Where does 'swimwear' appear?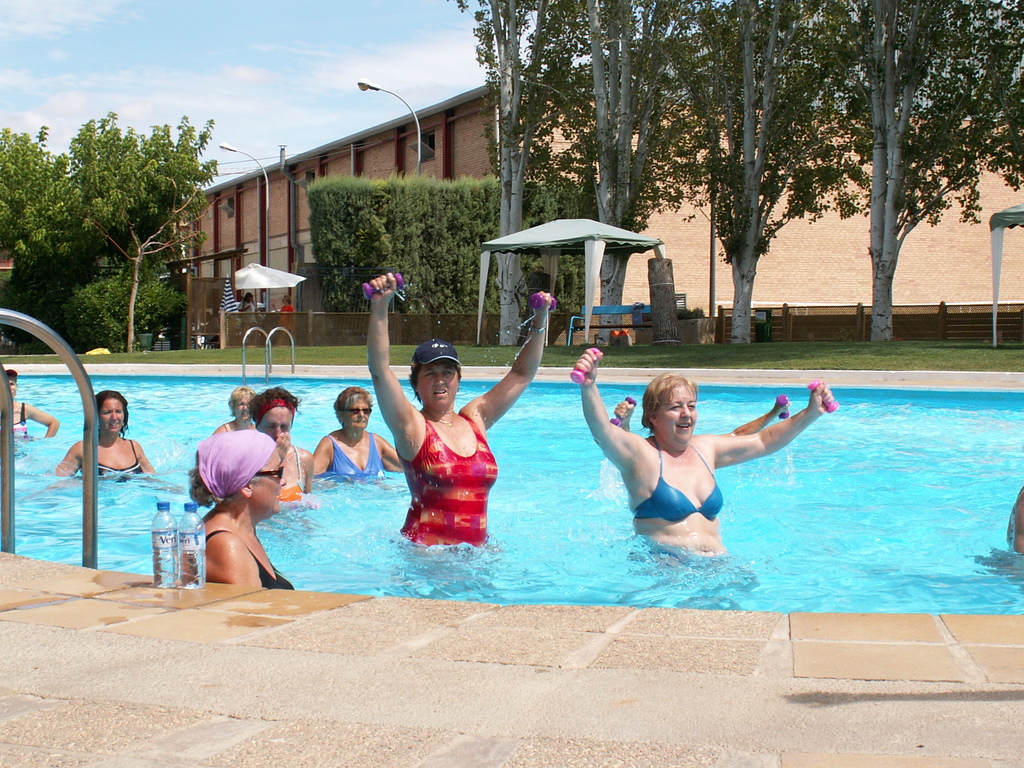
Appears at <bbox>5, 402, 30, 443</bbox>.
